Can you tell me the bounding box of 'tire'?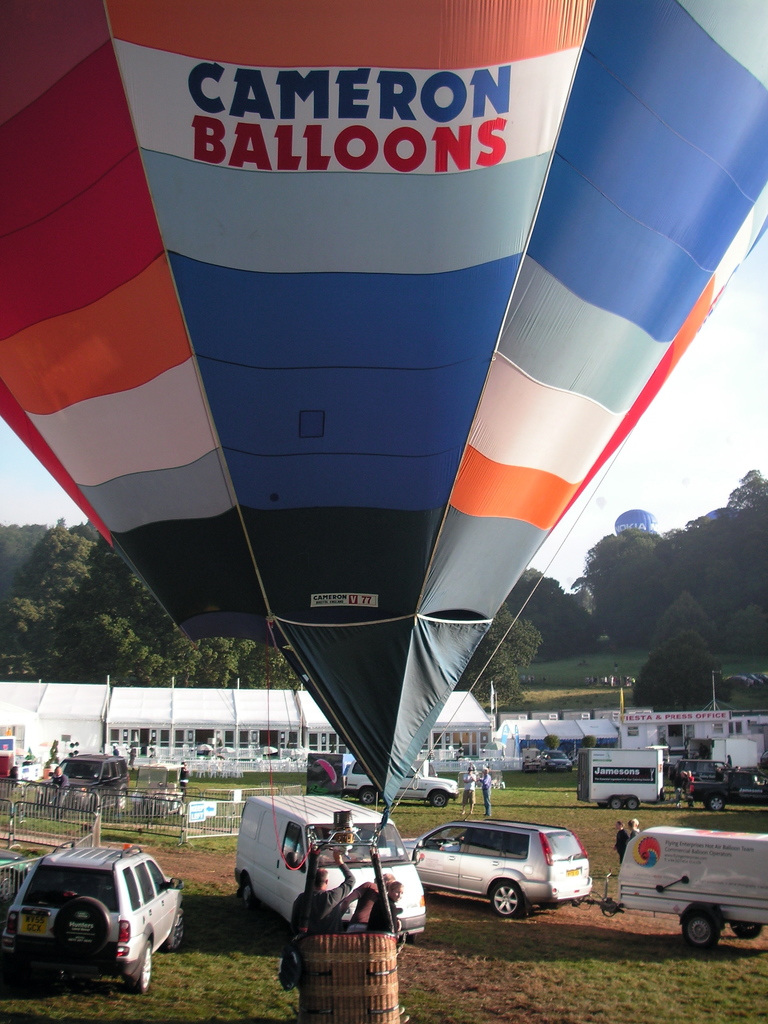
bbox=(487, 877, 527, 915).
